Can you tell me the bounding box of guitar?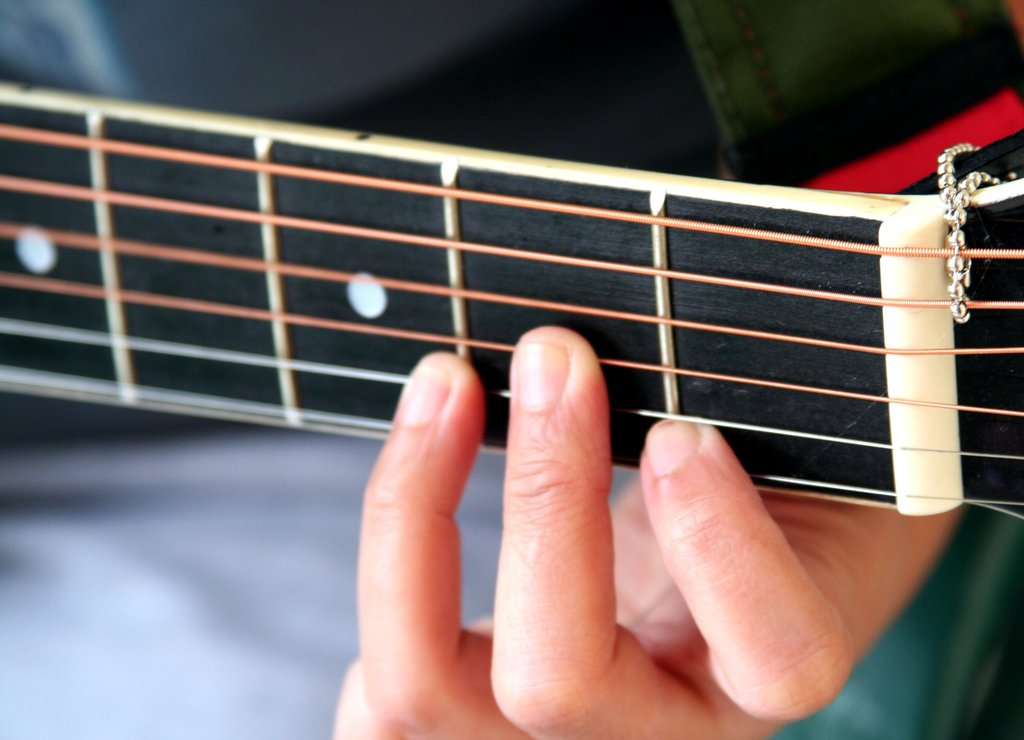
x1=0, y1=66, x2=983, y2=588.
